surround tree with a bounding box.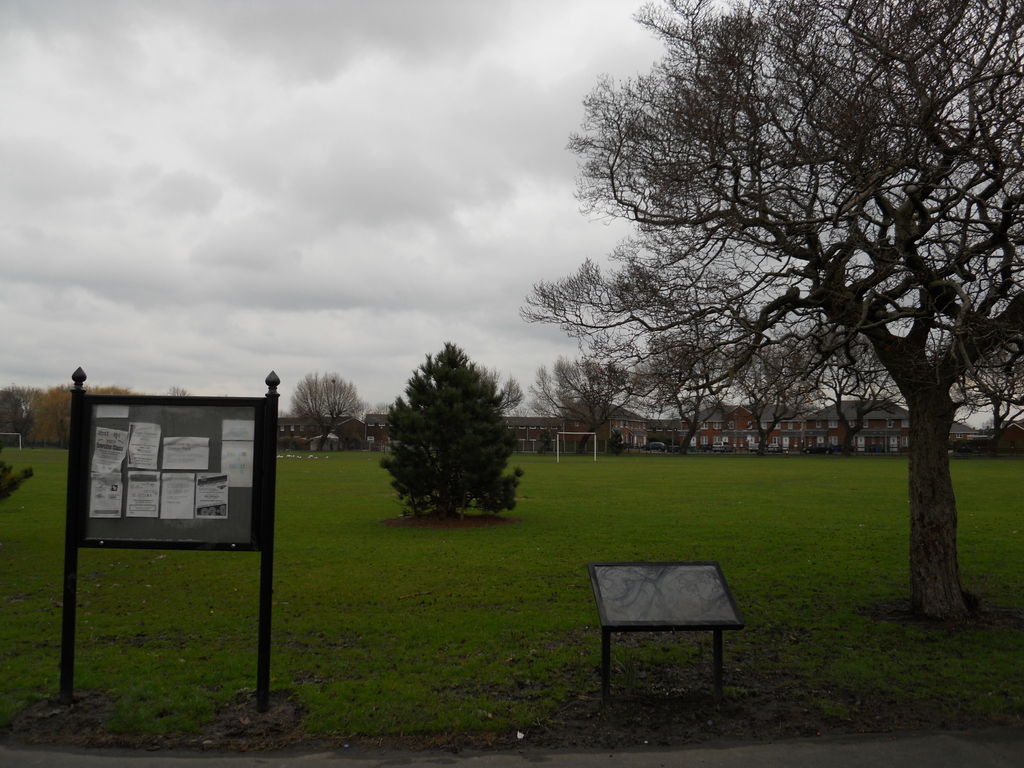
box(374, 338, 535, 518).
